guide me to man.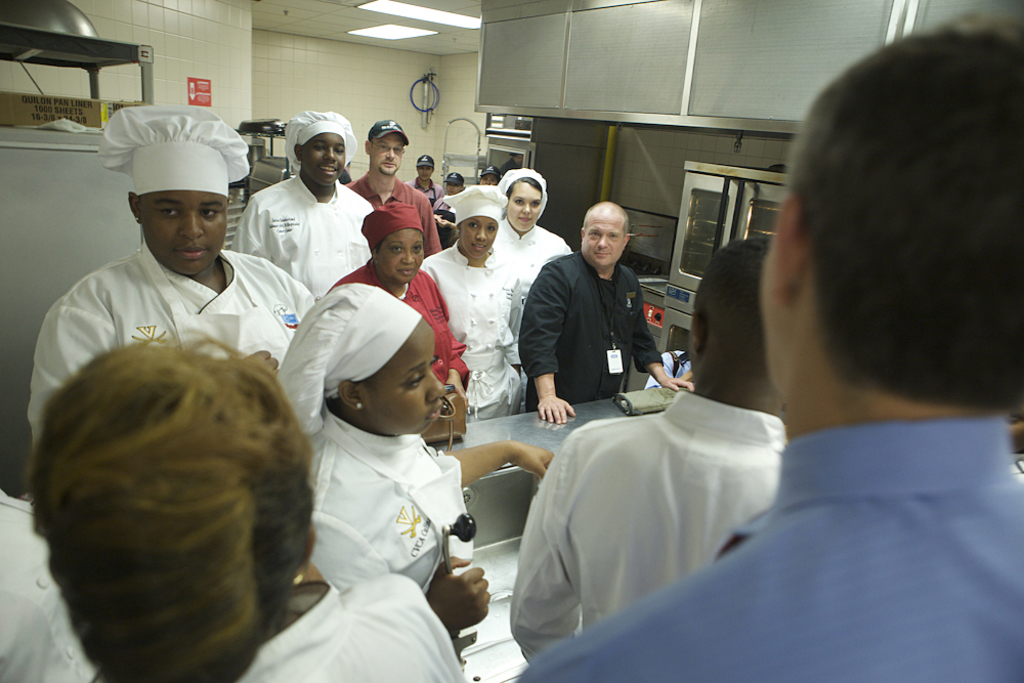
Guidance: {"left": 516, "top": 201, "right": 696, "bottom": 427}.
